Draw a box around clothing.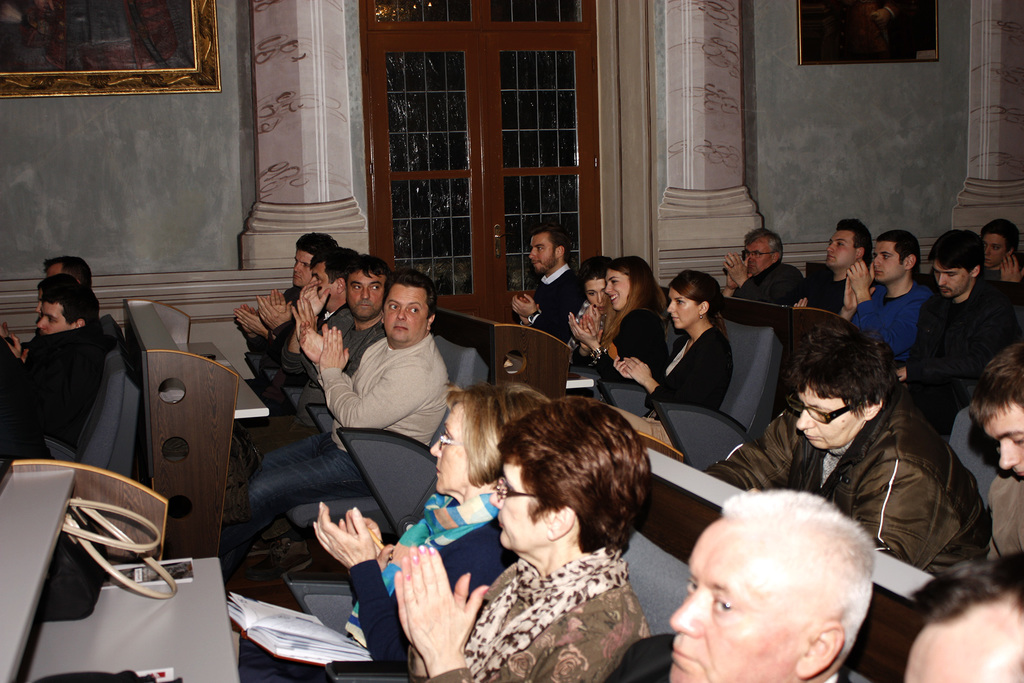
(842,278,936,370).
